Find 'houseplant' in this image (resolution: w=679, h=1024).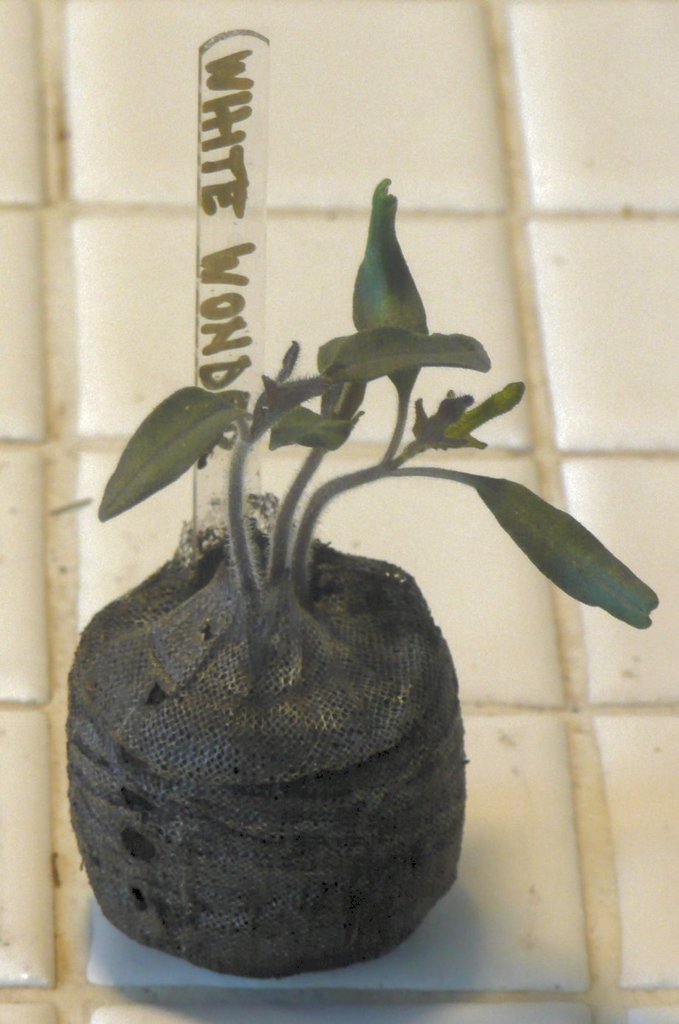
l=45, t=194, r=675, b=1006.
